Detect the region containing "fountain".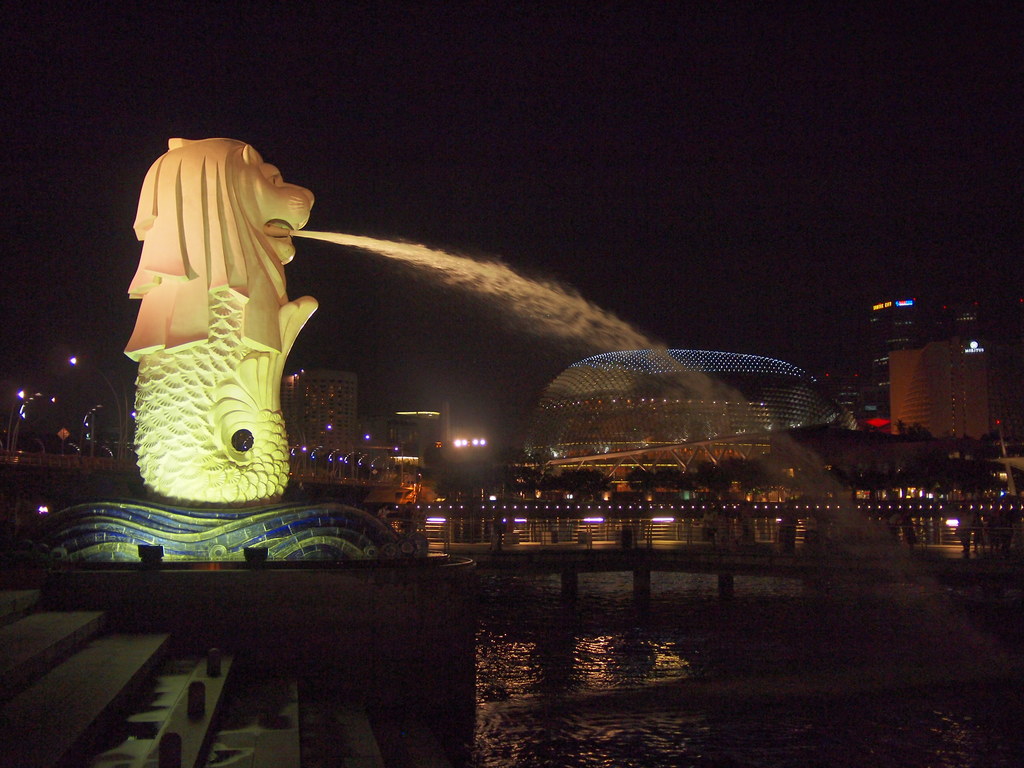
[x1=67, y1=124, x2=1022, y2=672].
